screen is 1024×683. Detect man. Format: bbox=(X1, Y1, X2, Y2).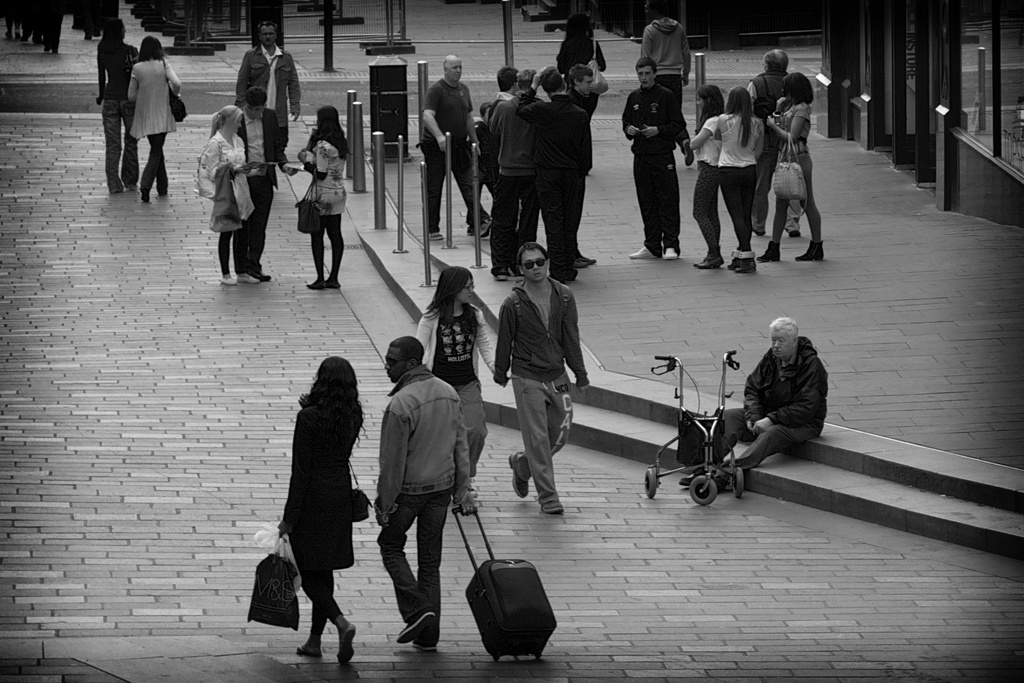
bbox=(367, 339, 471, 646).
